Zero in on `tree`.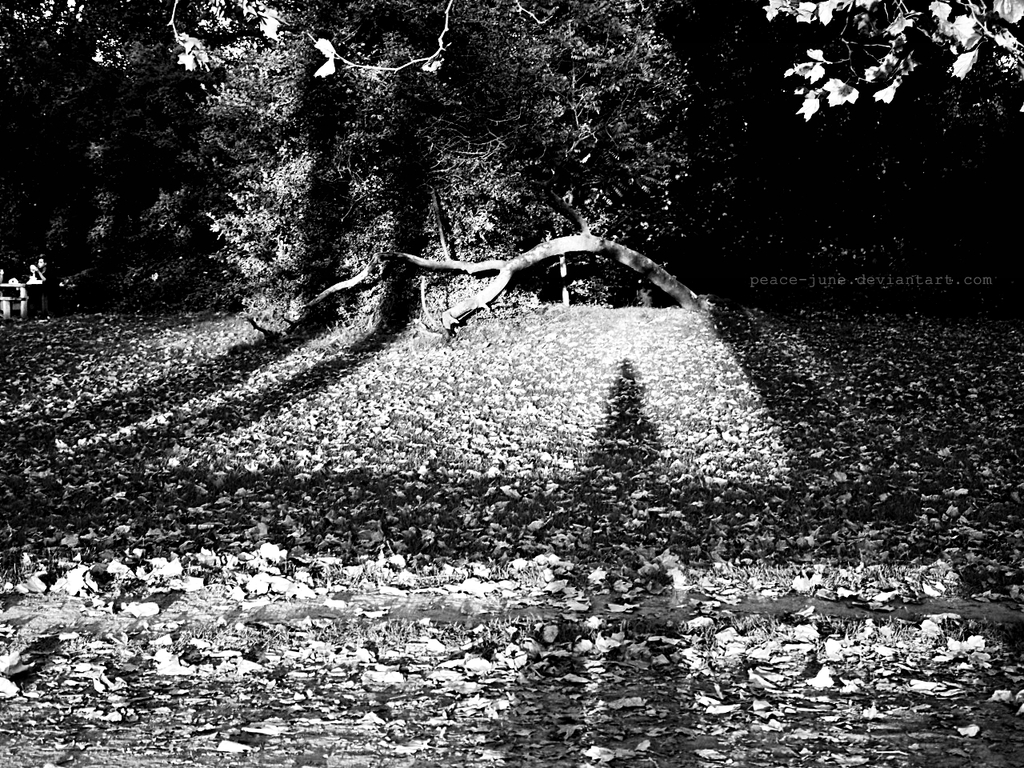
Zeroed in: box=[162, 0, 698, 342].
